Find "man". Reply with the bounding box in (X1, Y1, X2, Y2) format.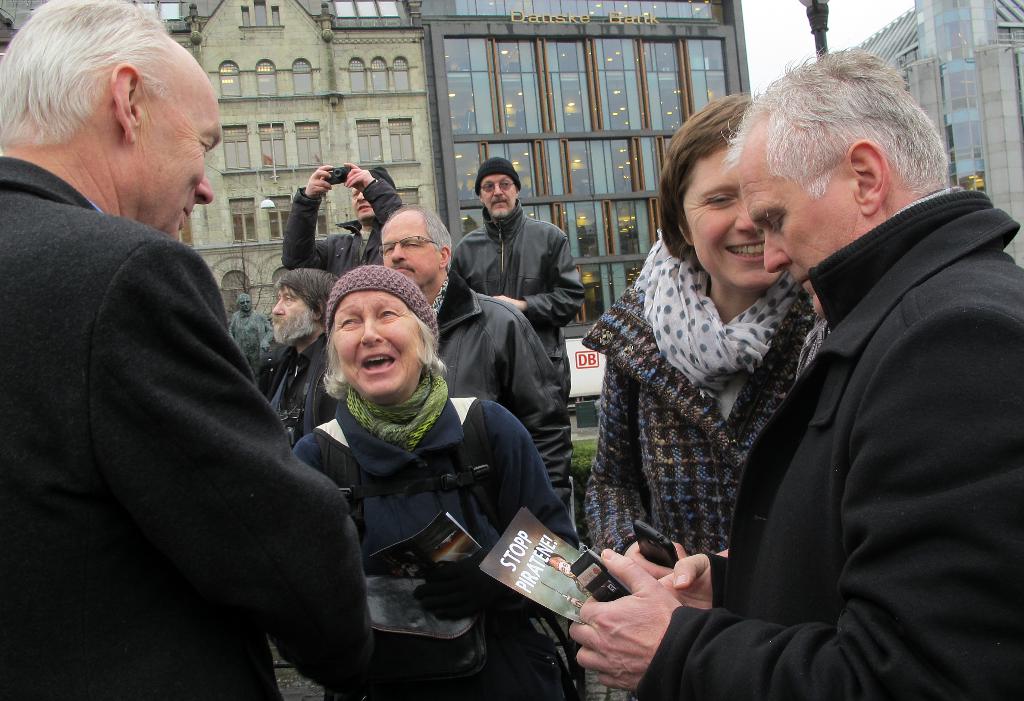
(280, 159, 406, 283).
